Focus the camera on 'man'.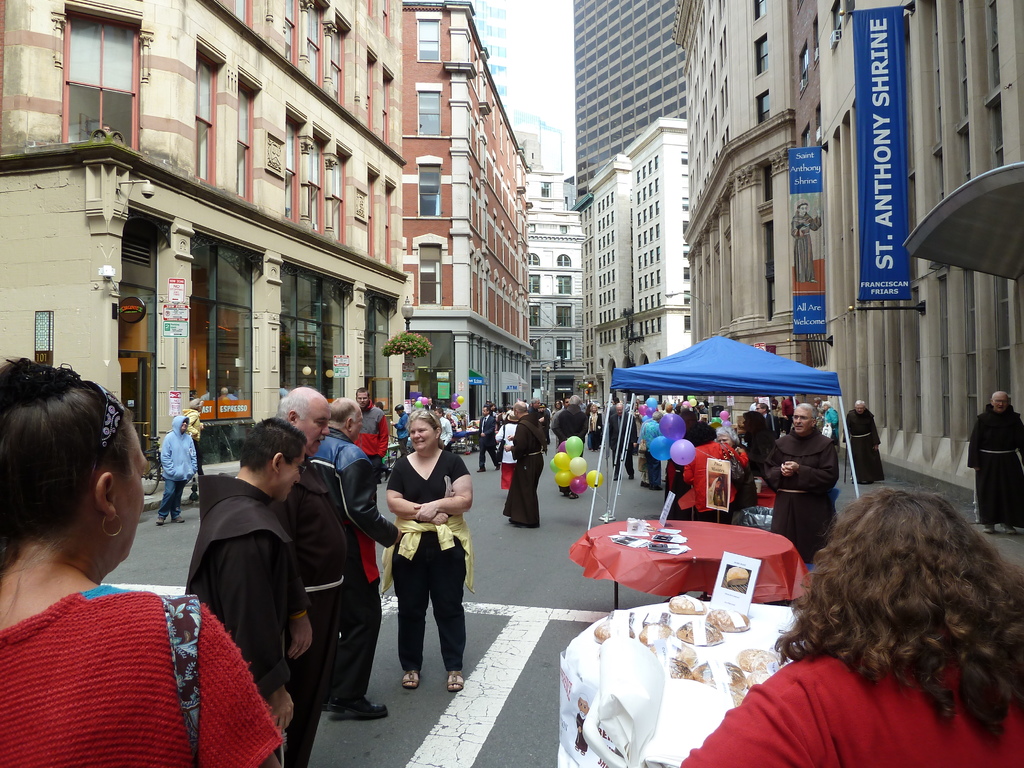
Focus region: left=963, top=387, right=1020, bottom=536.
